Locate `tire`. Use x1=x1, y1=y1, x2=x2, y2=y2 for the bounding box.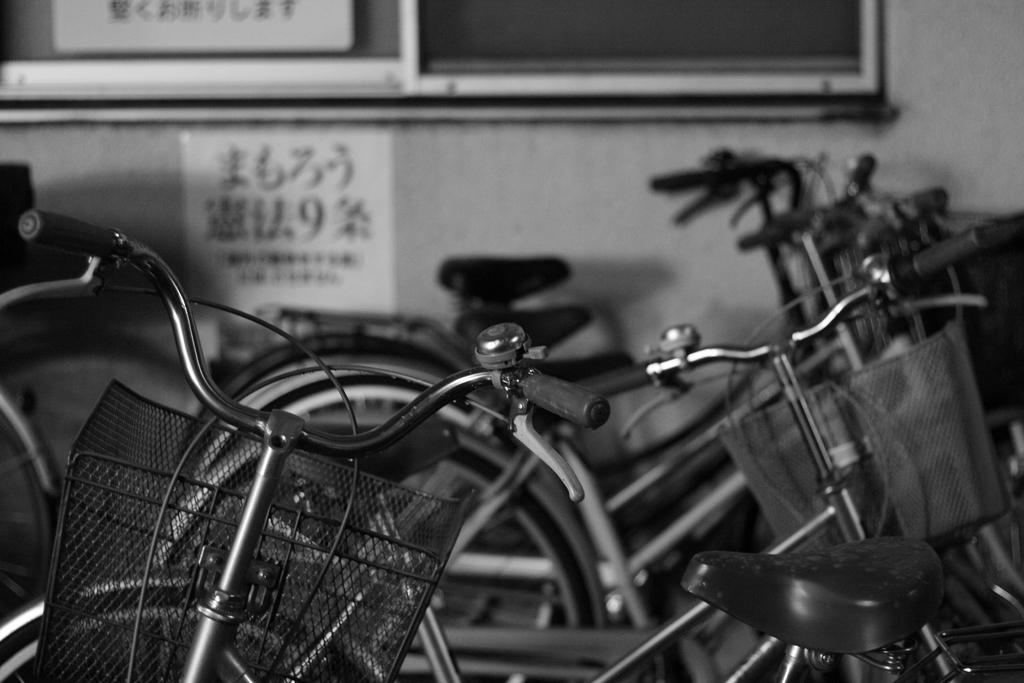
x1=0, y1=584, x2=374, y2=682.
